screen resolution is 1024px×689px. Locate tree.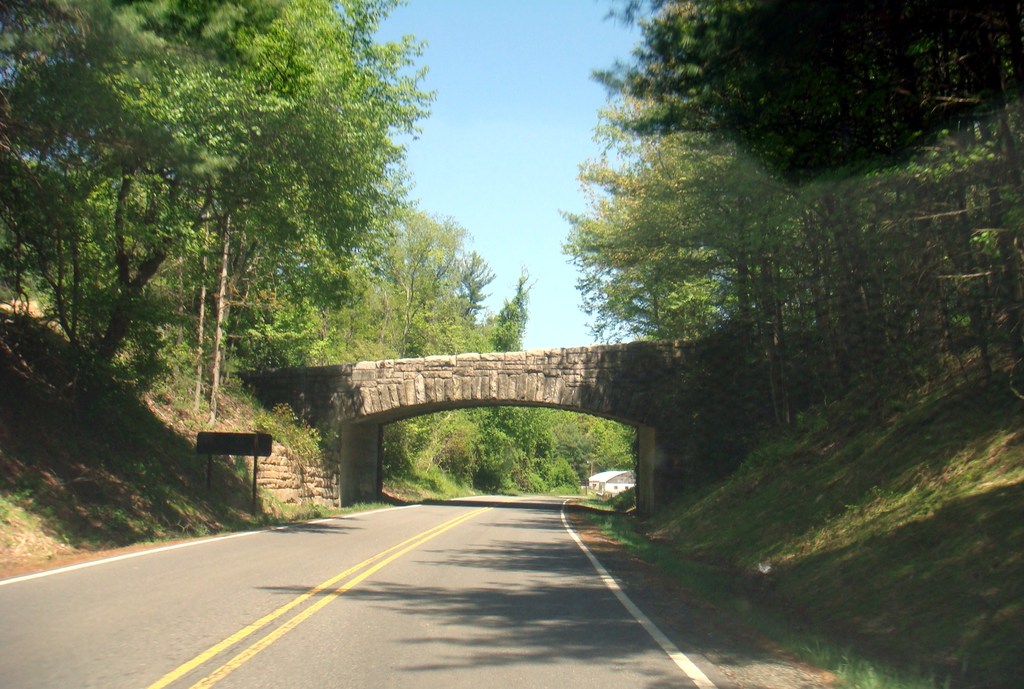
0/0/278/284.
